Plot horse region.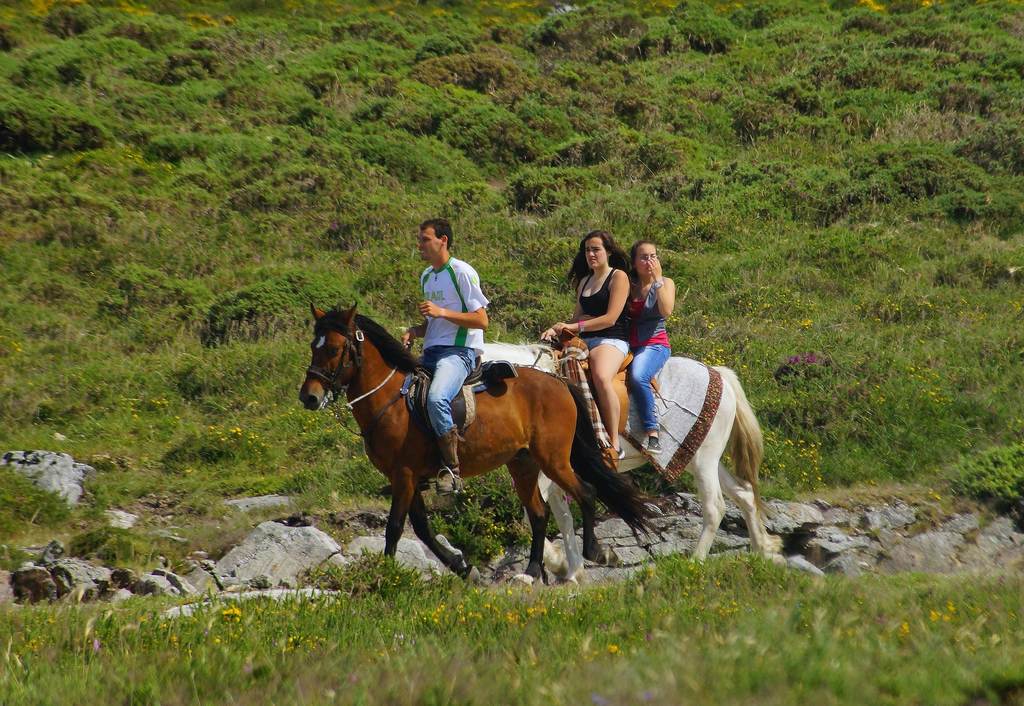
Plotted at [x1=480, y1=344, x2=775, y2=590].
